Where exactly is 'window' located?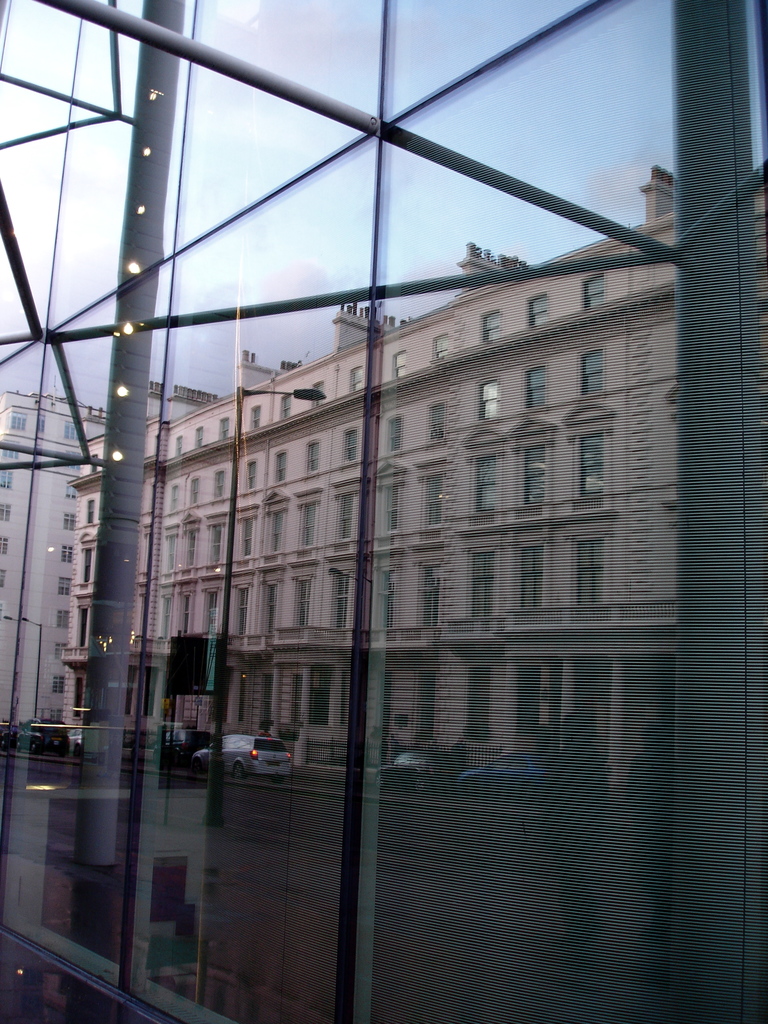
Its bounding box is 429:405:446:440.
